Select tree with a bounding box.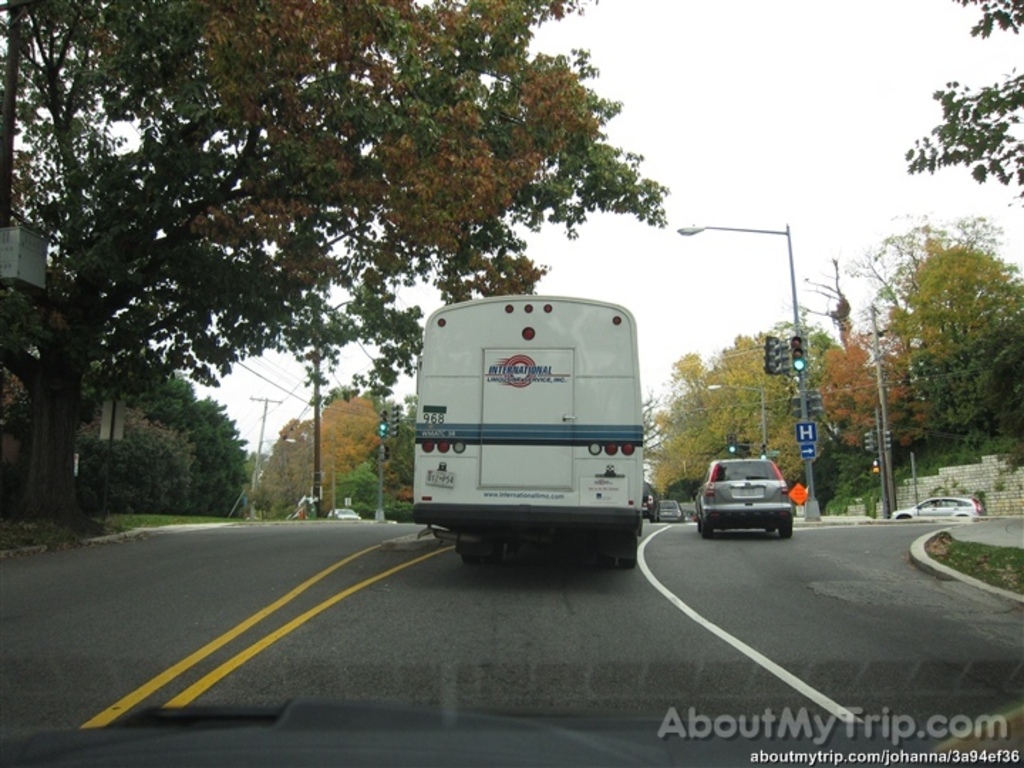
897,0,1023,208.
